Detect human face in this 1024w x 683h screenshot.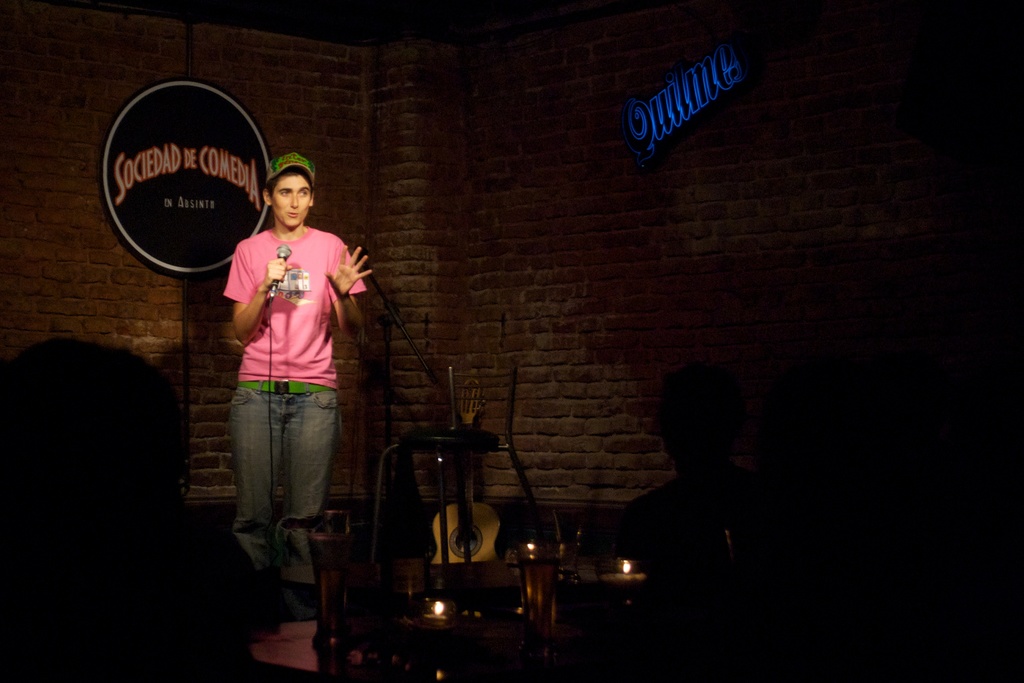
Detection: <region>269, 169, 314, 231</region>.
